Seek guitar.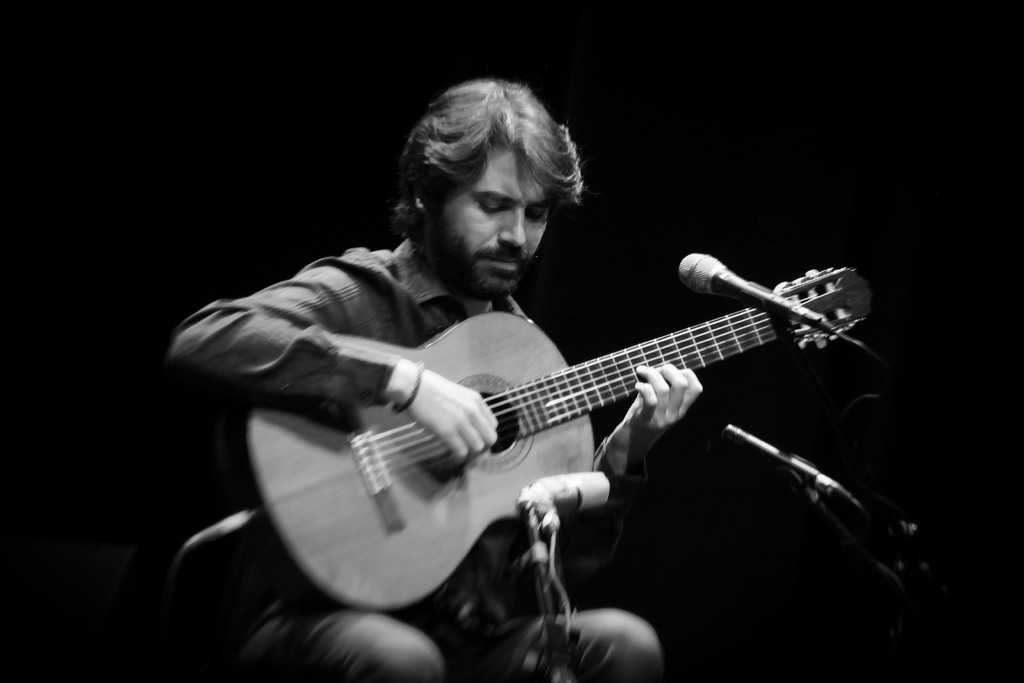
pyautogui.locateOnScreen(298, 233, 874, 586).
